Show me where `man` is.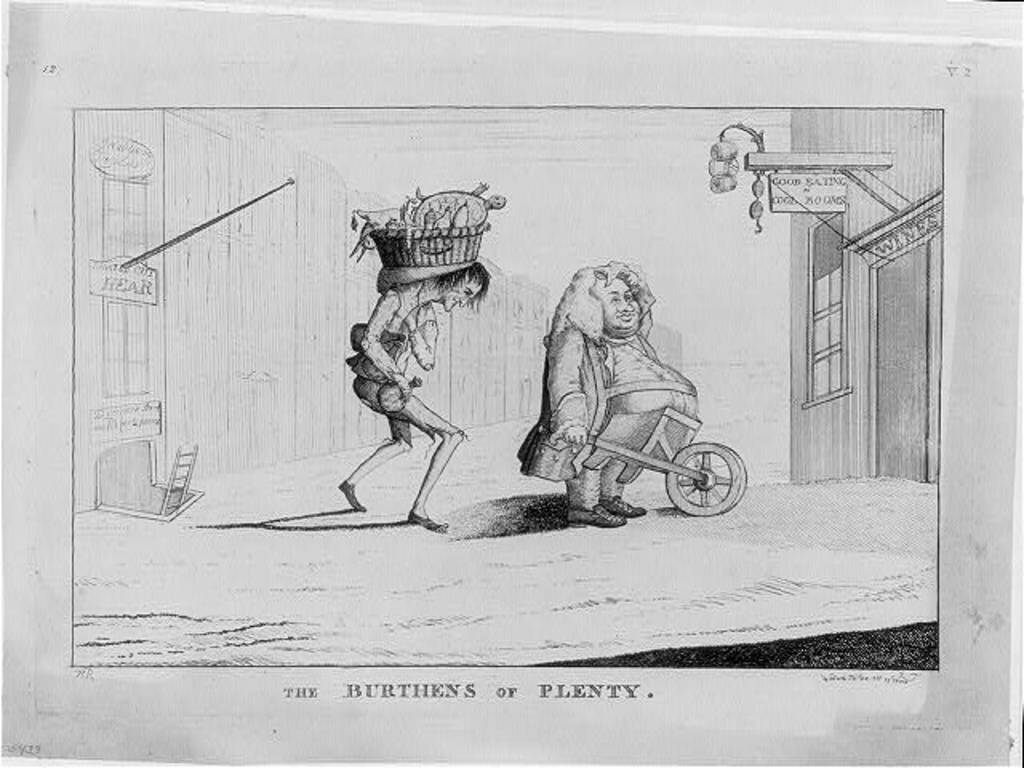
`man` is at 542 261 702 526.
